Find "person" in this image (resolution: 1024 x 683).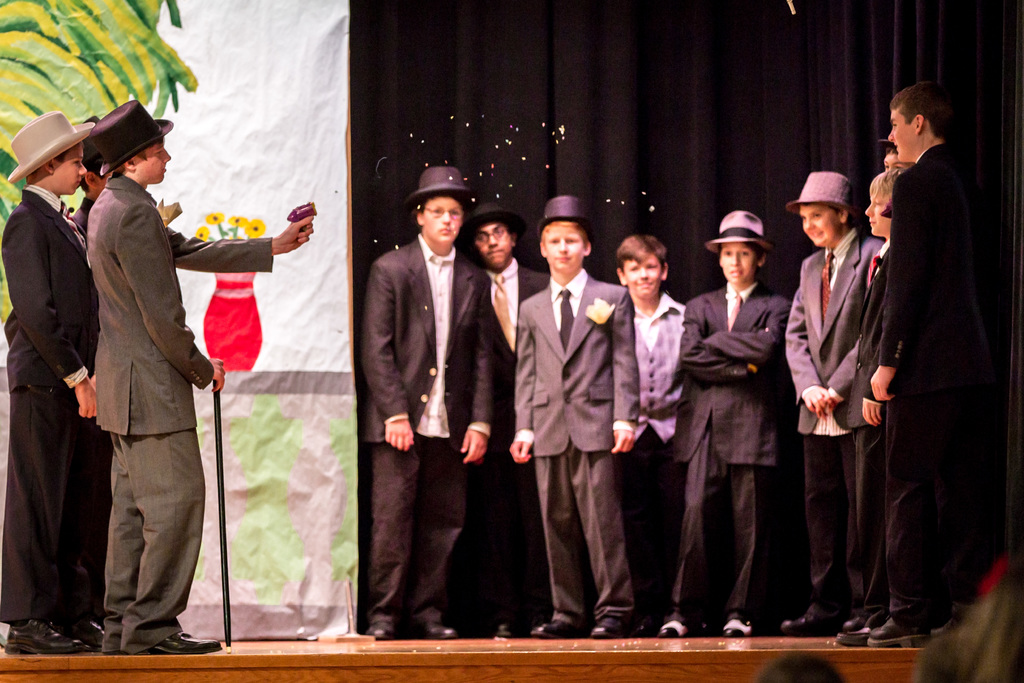
region(761, 655, 846, 682).
